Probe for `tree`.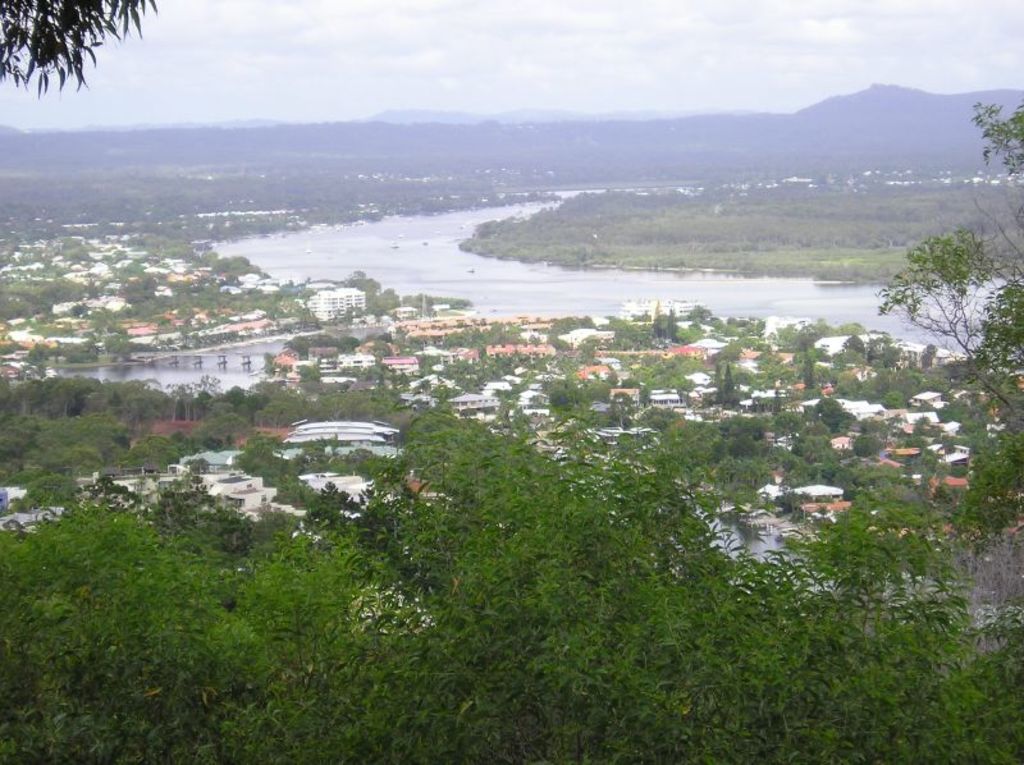
Probe result: bbox(0, 411, 1023, 764).
